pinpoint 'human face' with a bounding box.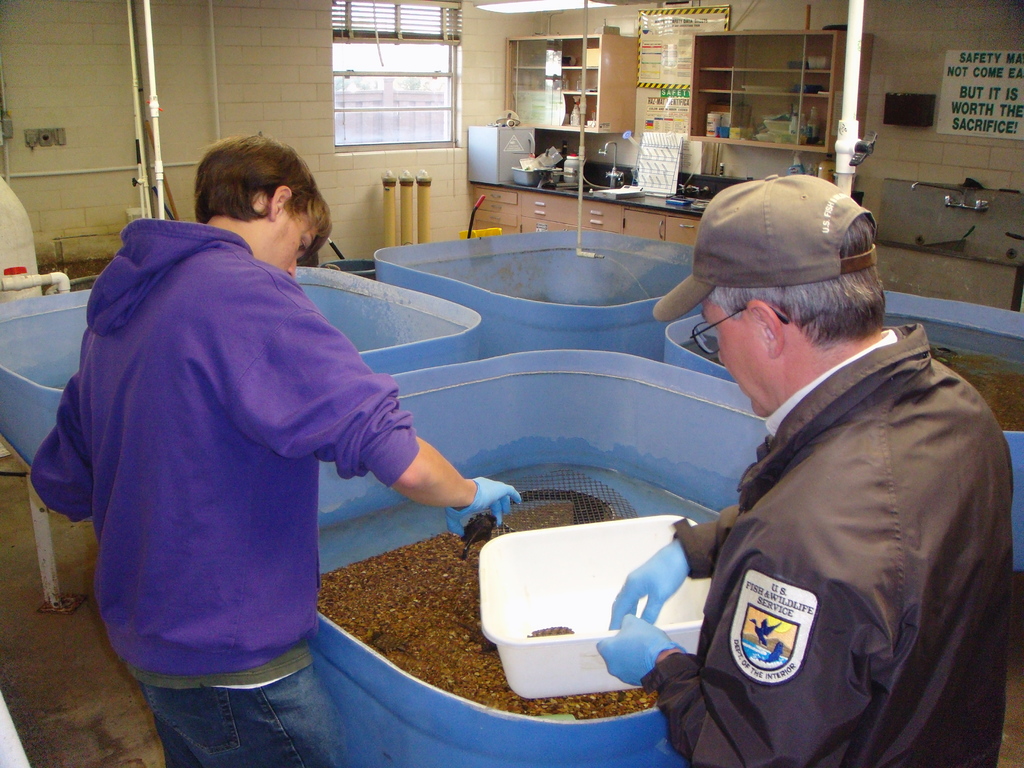
(698,284,762,418).
